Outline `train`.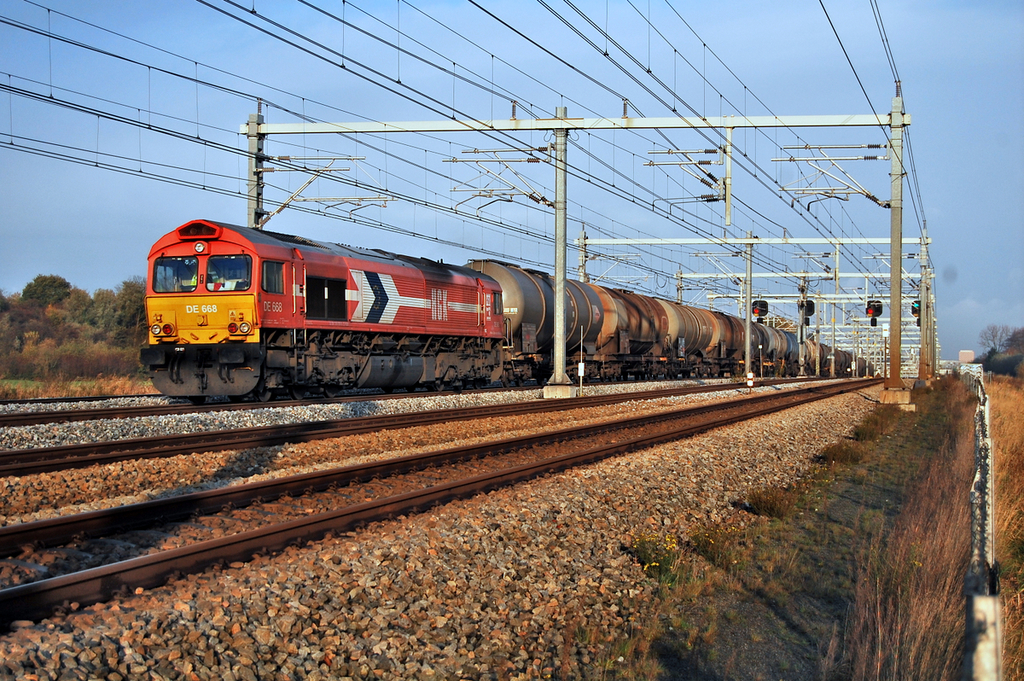
Outline: bbox(136, 221, 876, 404).
